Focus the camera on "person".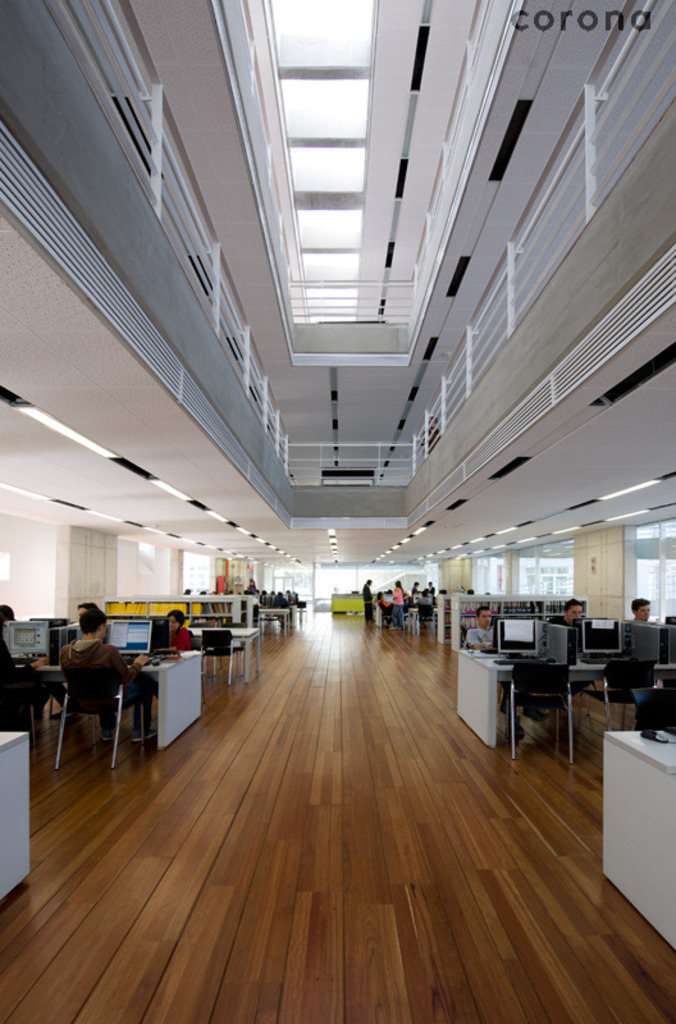
Focus region: 260/590/269/609.
